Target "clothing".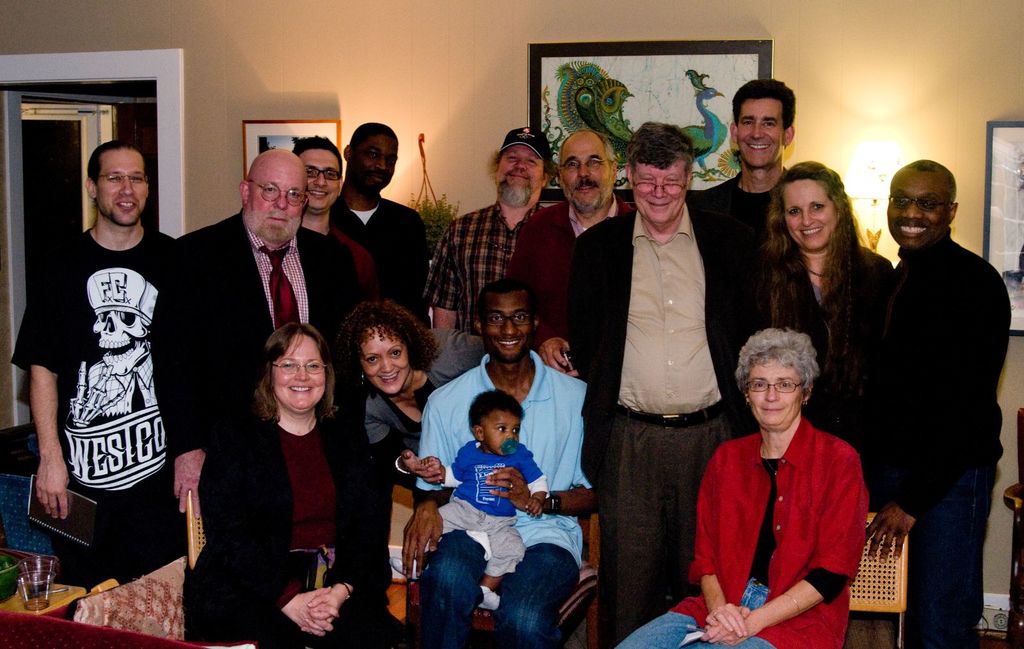
Target region: 568 220 768 648.
